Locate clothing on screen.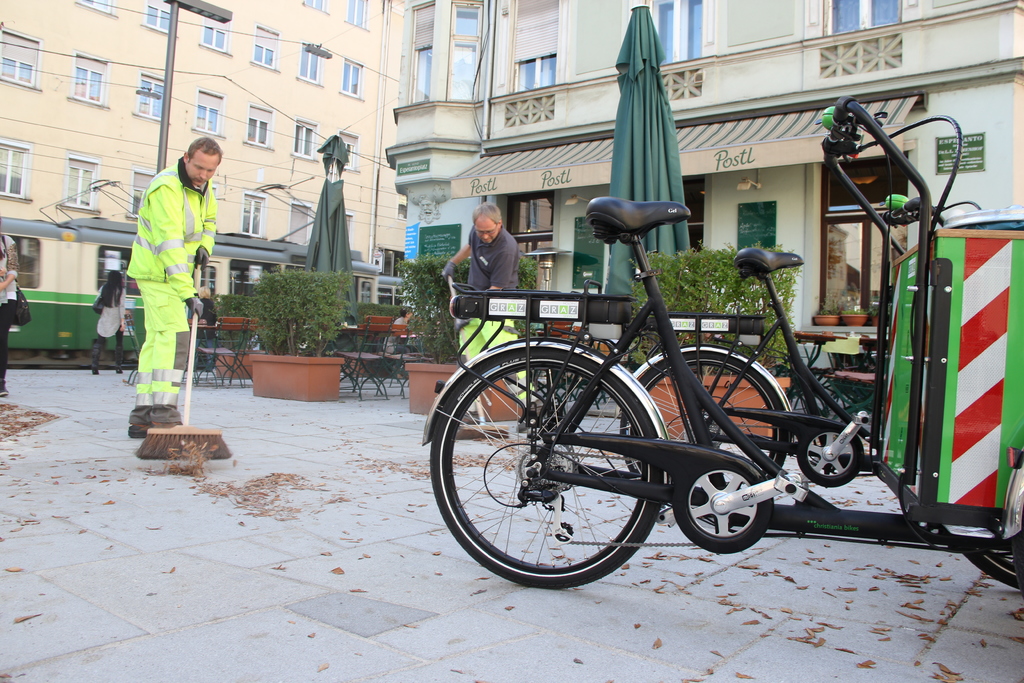
On screen at bbox(382, 316, 417, 372).
